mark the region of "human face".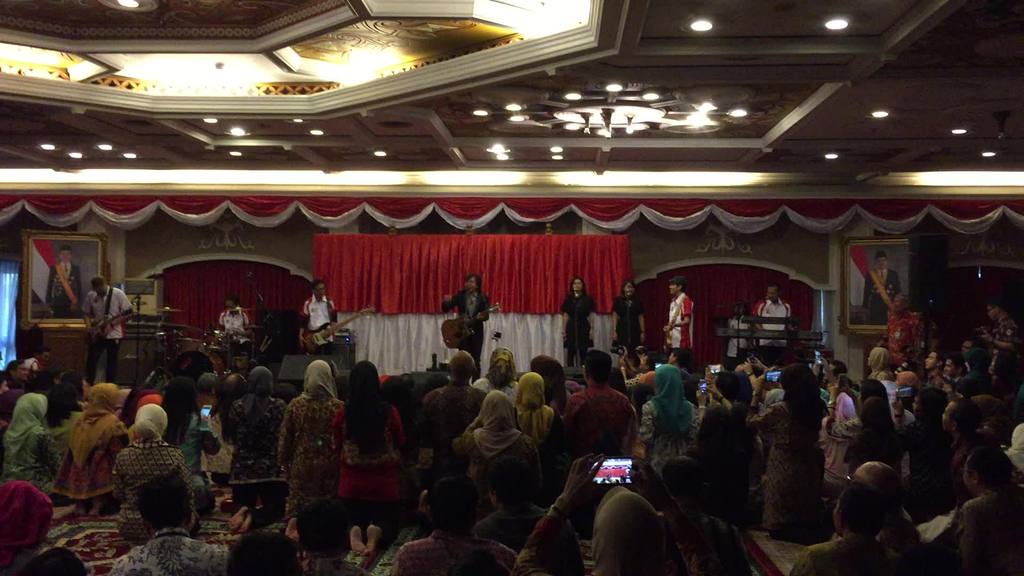
Region: region(669, 281, 680, 293).
